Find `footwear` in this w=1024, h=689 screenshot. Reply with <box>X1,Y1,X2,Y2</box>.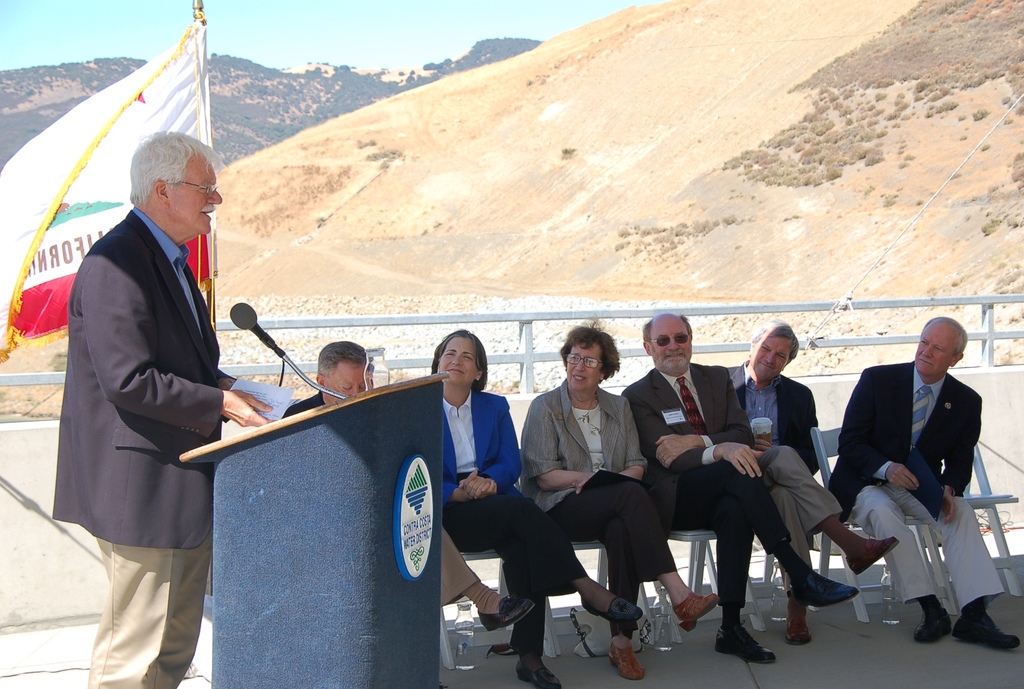
<box>794,573,864,610</box>.
